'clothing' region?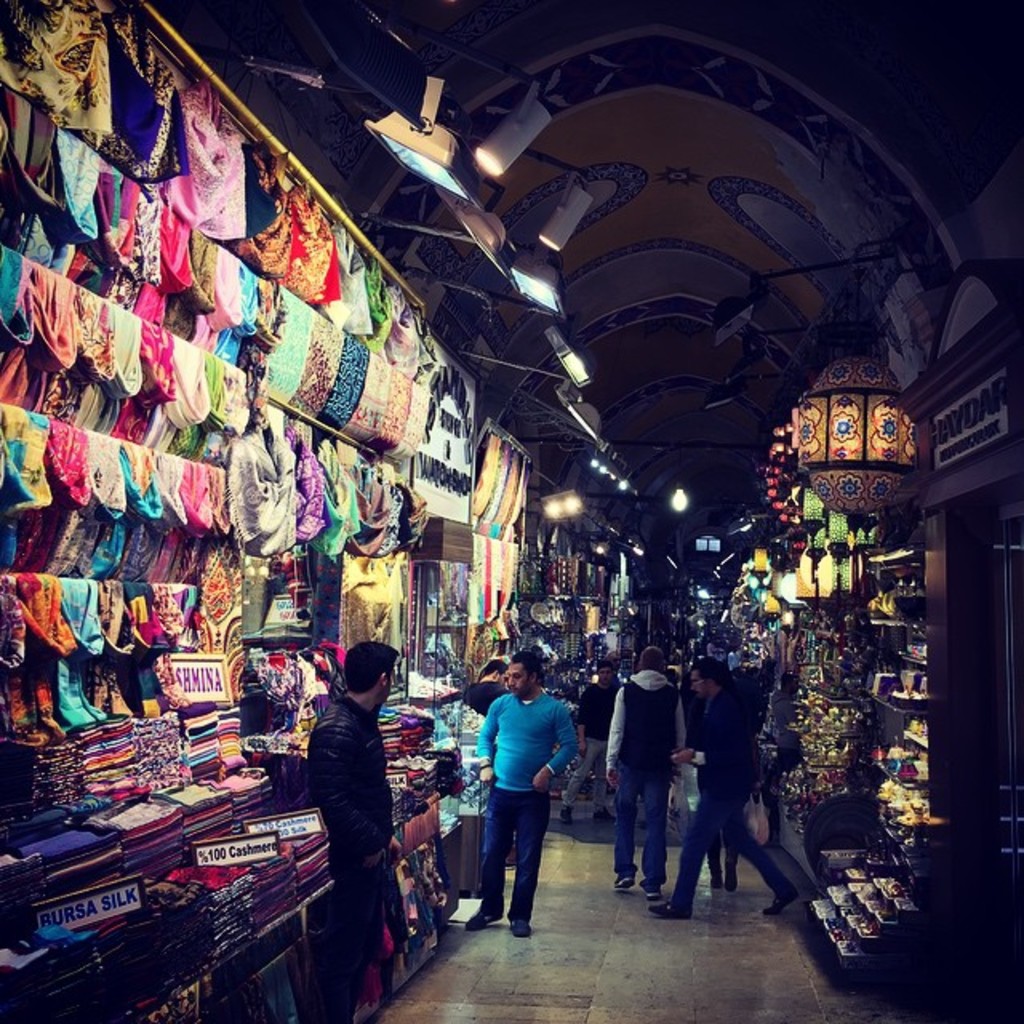
(600, 667, 680, 882)
